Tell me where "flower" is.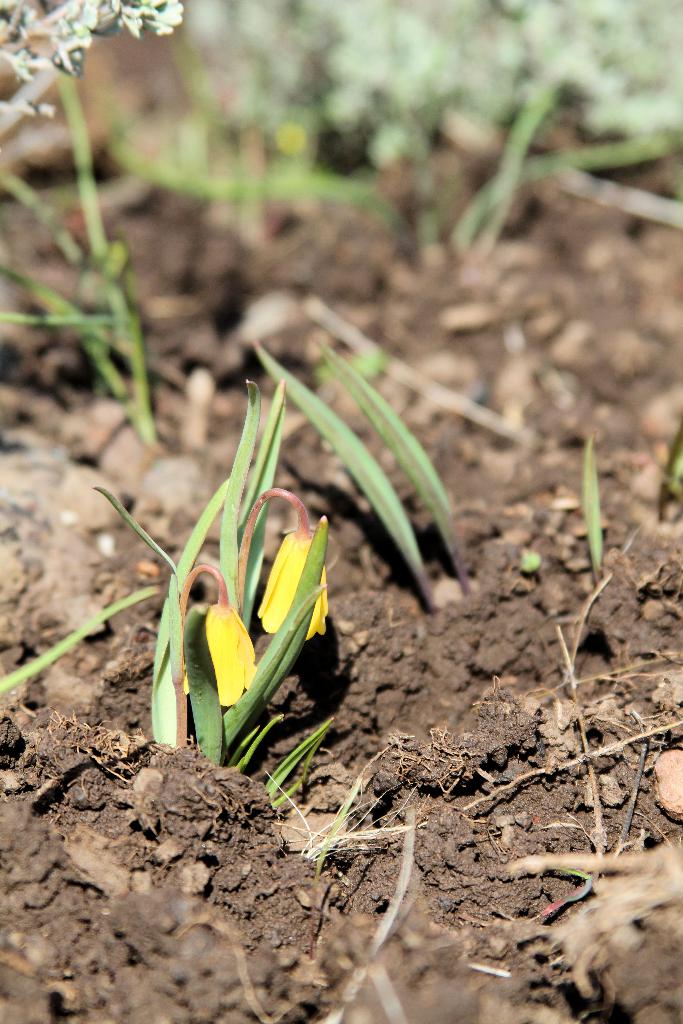
"flower" is at {"x1": 176, "y1": 600, "x2": 257, "y2": 709}.
